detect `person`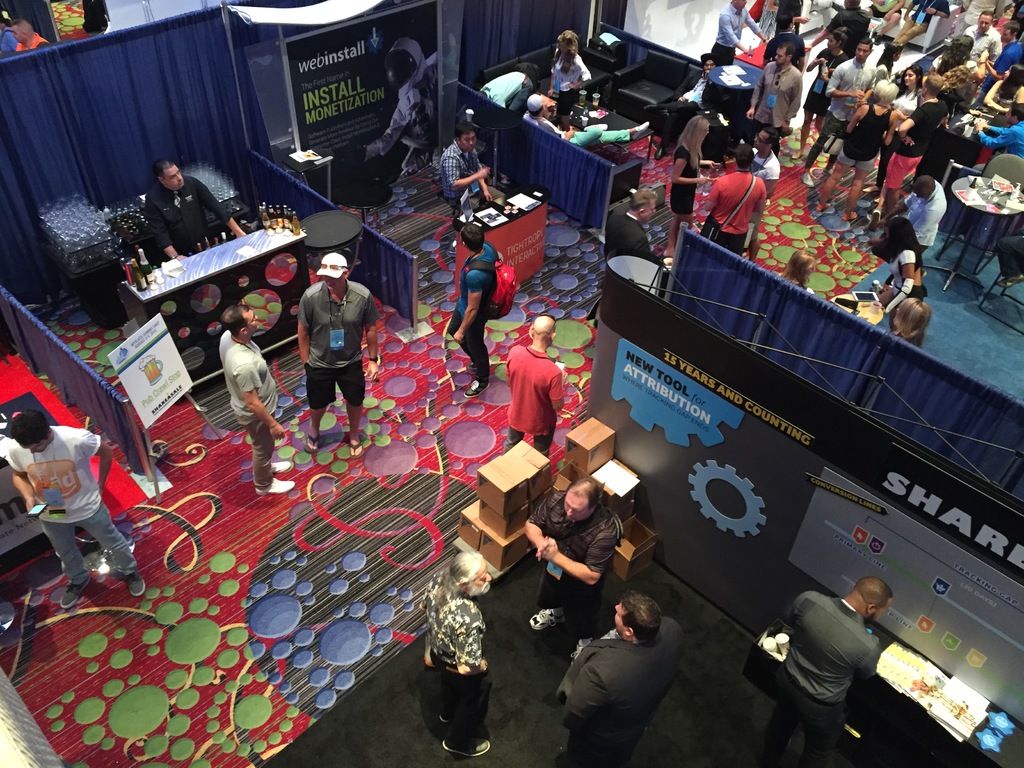
(x1=297, y1=249, x2=379, y2=460)
